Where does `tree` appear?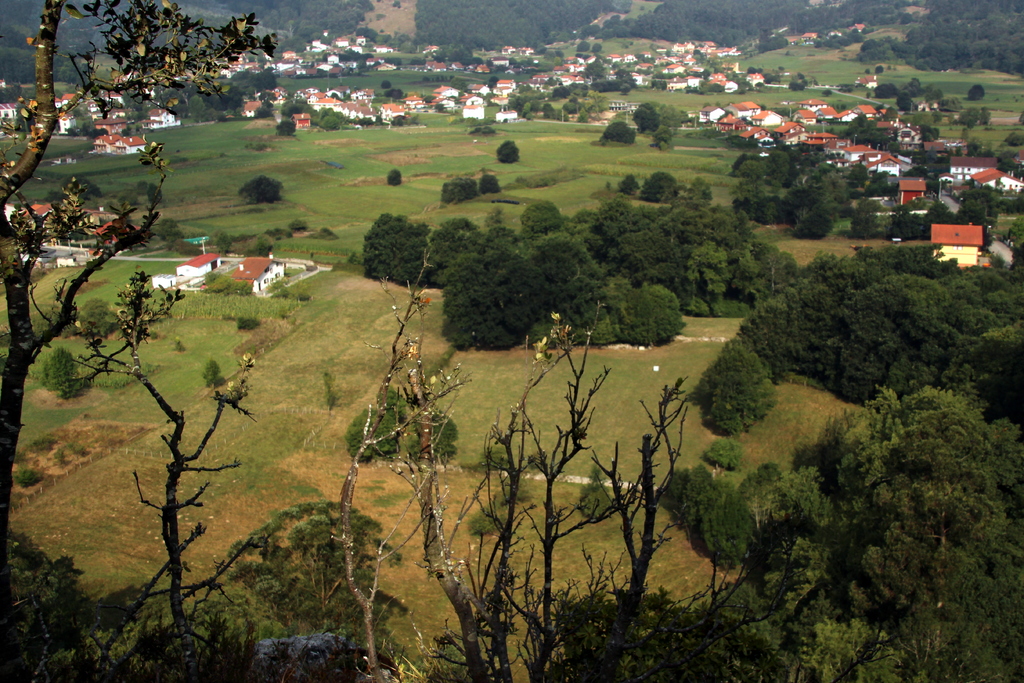
Appears at 597/120/635/145.
